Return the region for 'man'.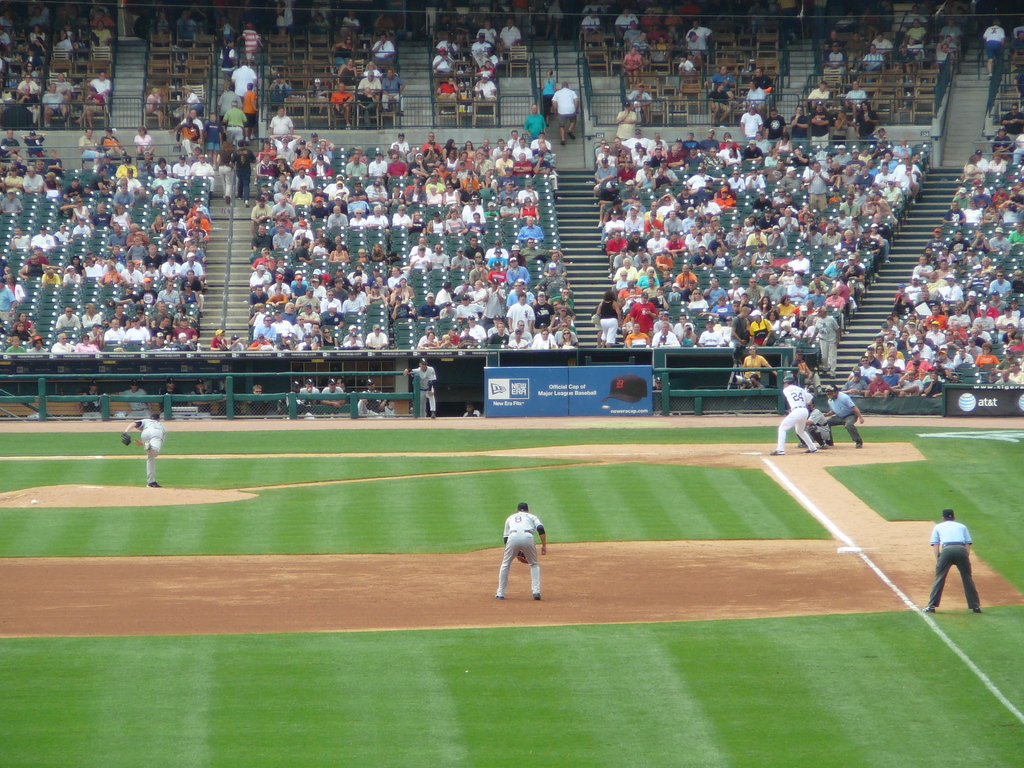
crop(922, 514, 992, 617).
